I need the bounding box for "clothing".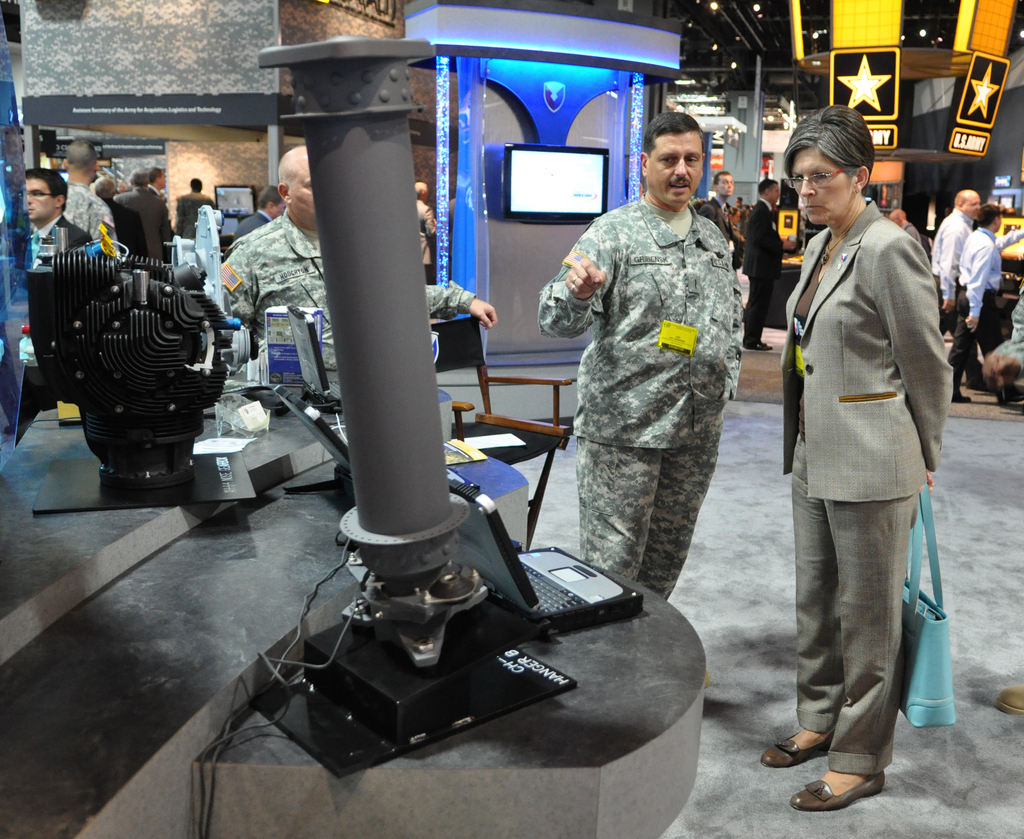
Here it is: select_region(931, 210, 975, 357).
